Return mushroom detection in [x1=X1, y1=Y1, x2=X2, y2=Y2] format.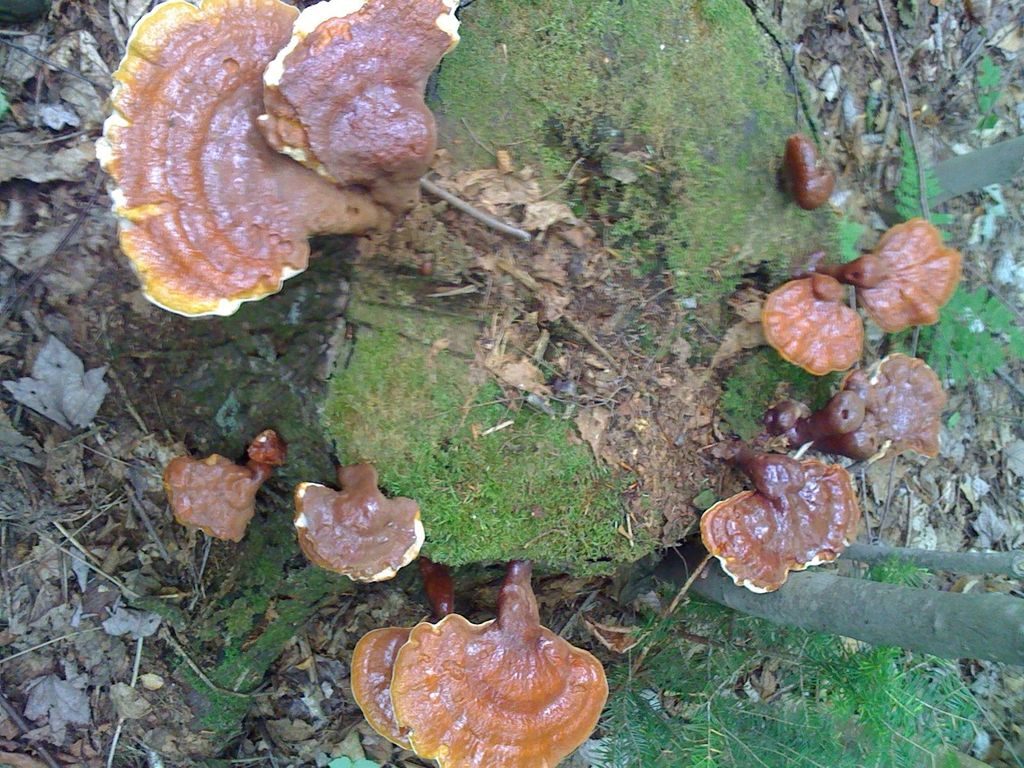
[x1=774, y1=124, x2=838, y2=213].
